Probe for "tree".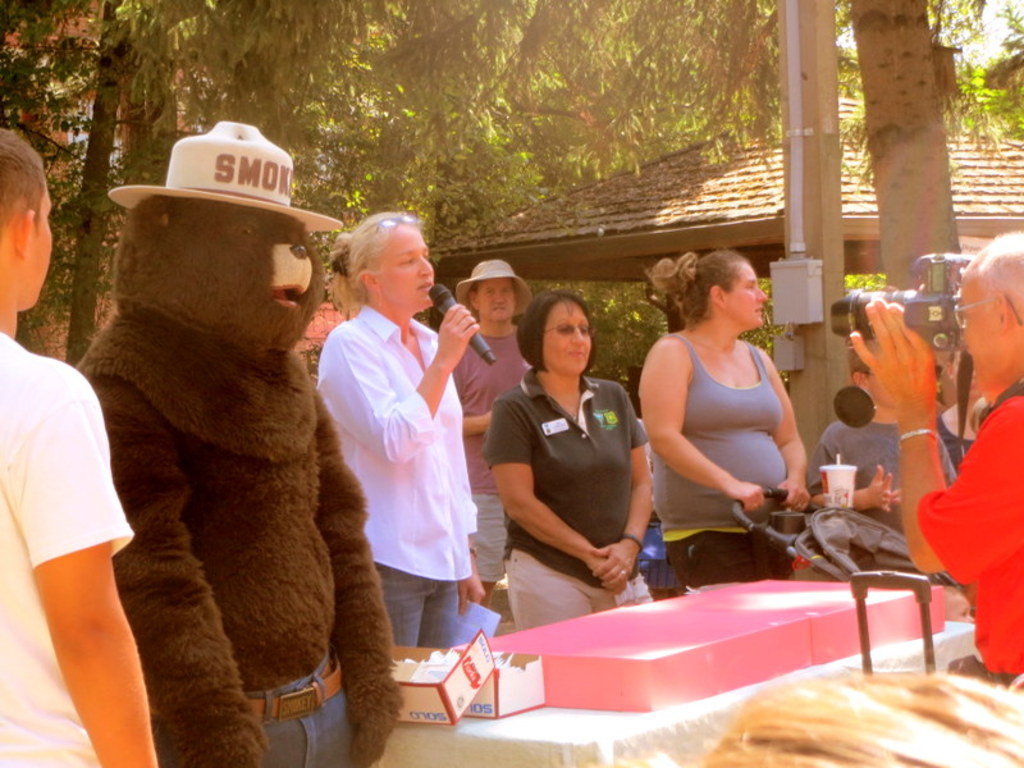
Probe result: {"left": 534, "top": 274, "right": 666, "bottom": 397}.
